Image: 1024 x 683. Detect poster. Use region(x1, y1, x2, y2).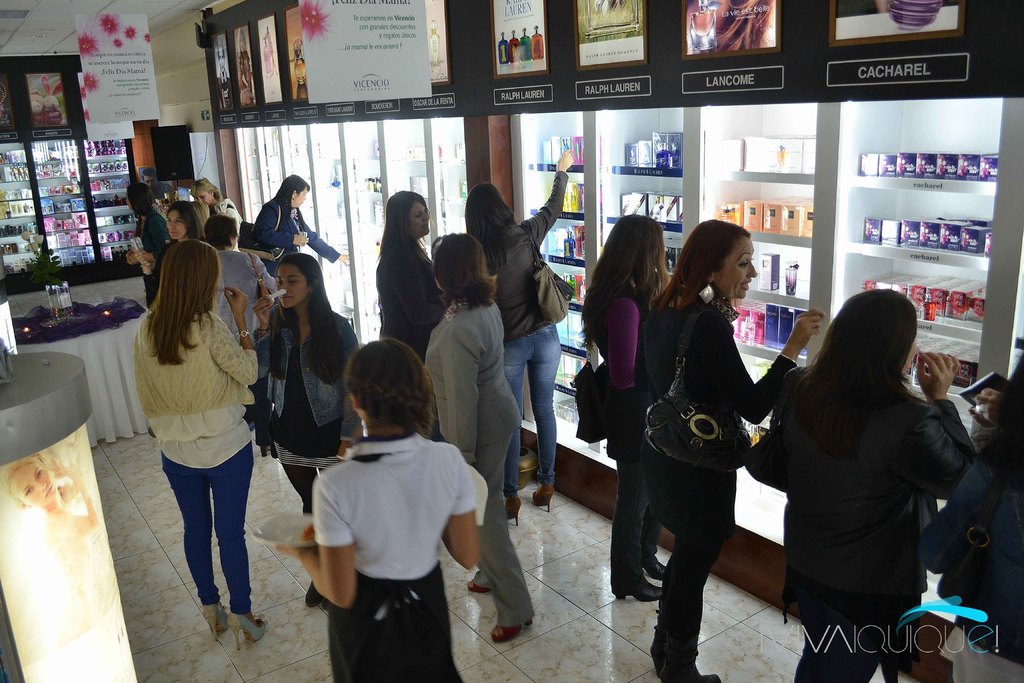
region(687, 0, 776, 58).
